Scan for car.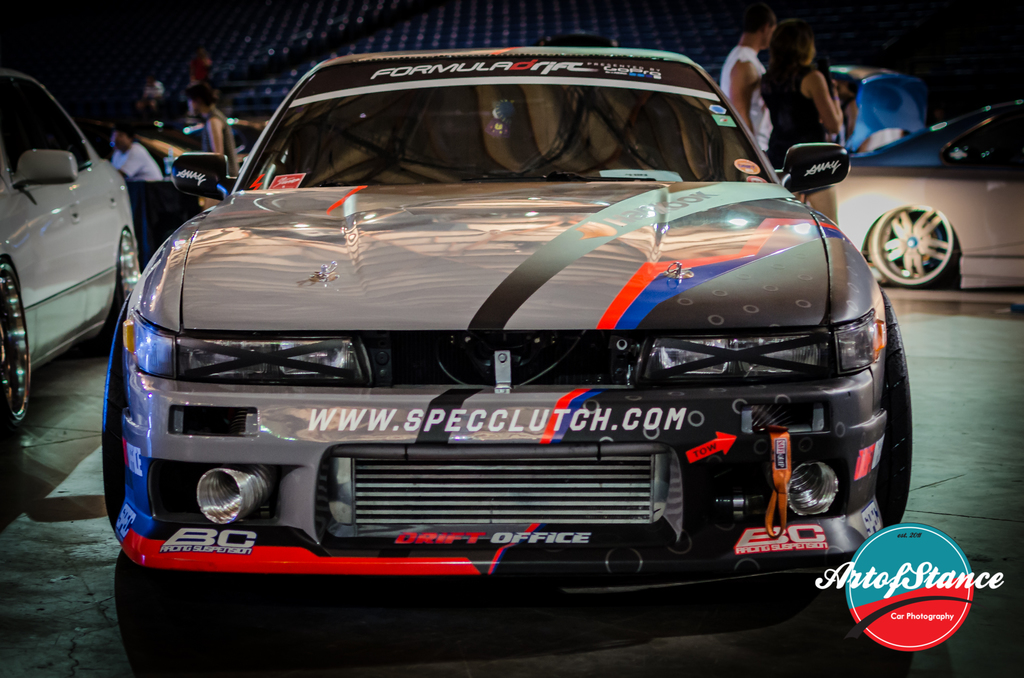
Scan result: bbox=[820, 99, 1023, 290].
